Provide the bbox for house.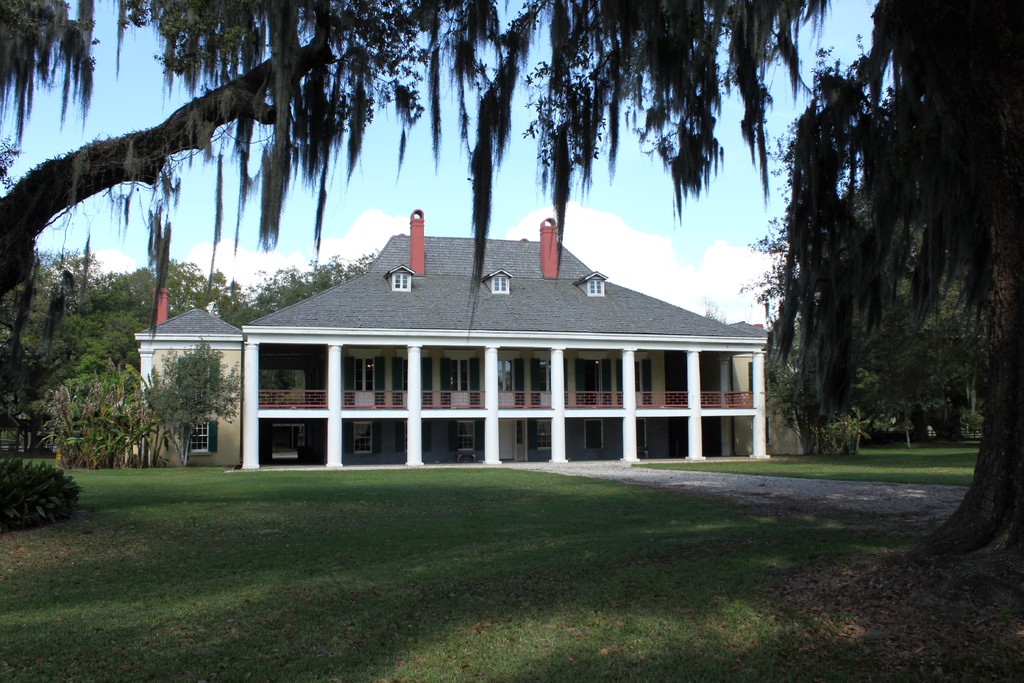
BBox(123, 206, 792, 475).
